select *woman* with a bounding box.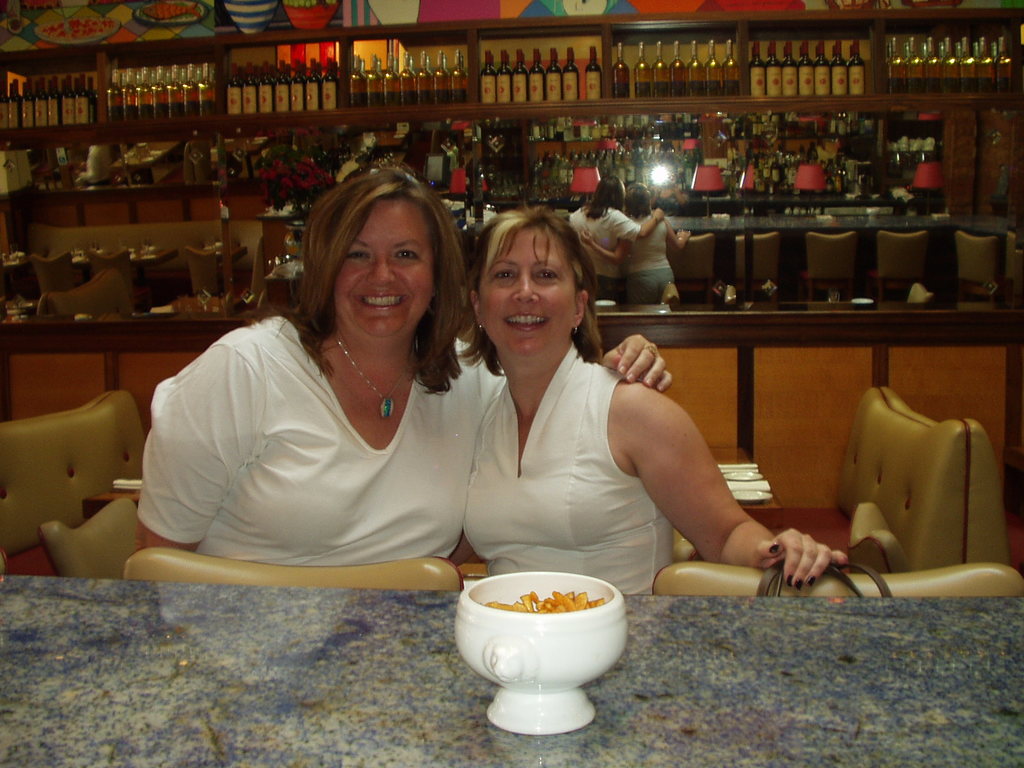
113,161,683,567.
